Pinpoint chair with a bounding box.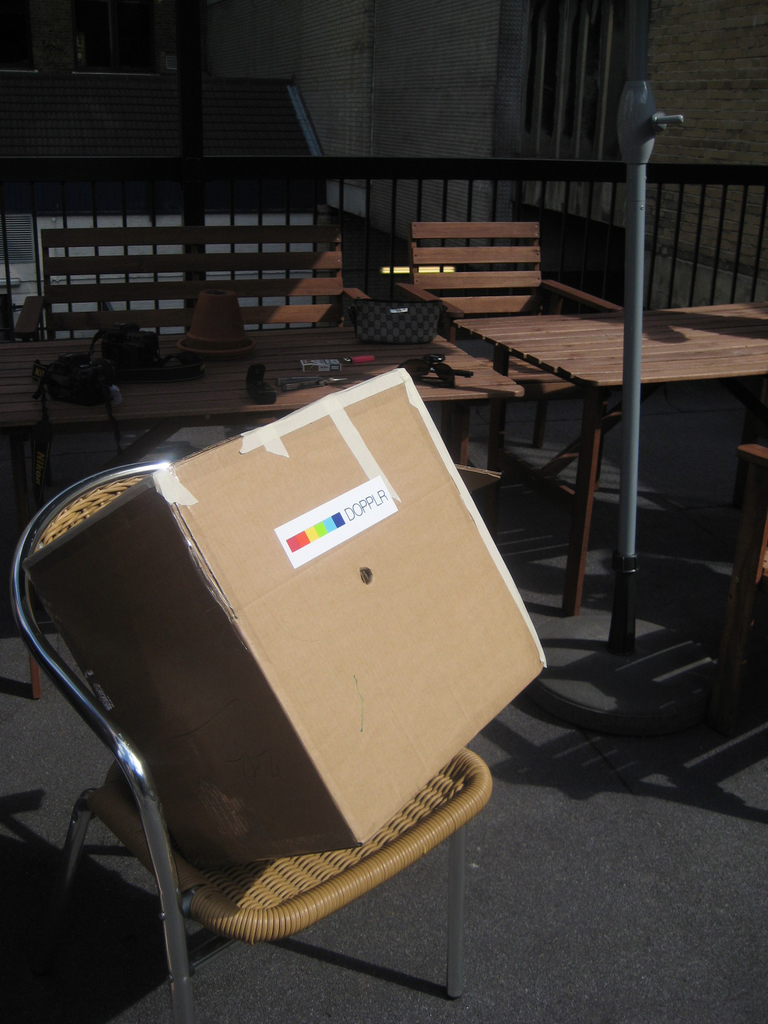
x1=202 y1=223 x2=377 y2=351.
